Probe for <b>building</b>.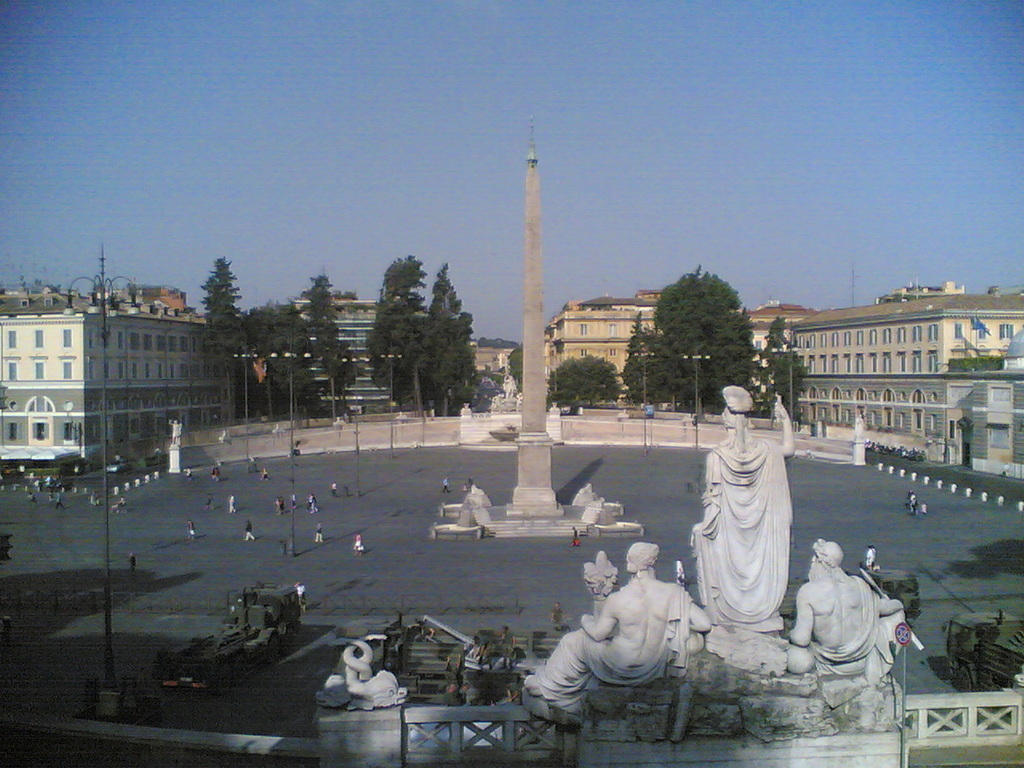
Probe result: [left=295, top=295, right=391, bottom=405].
